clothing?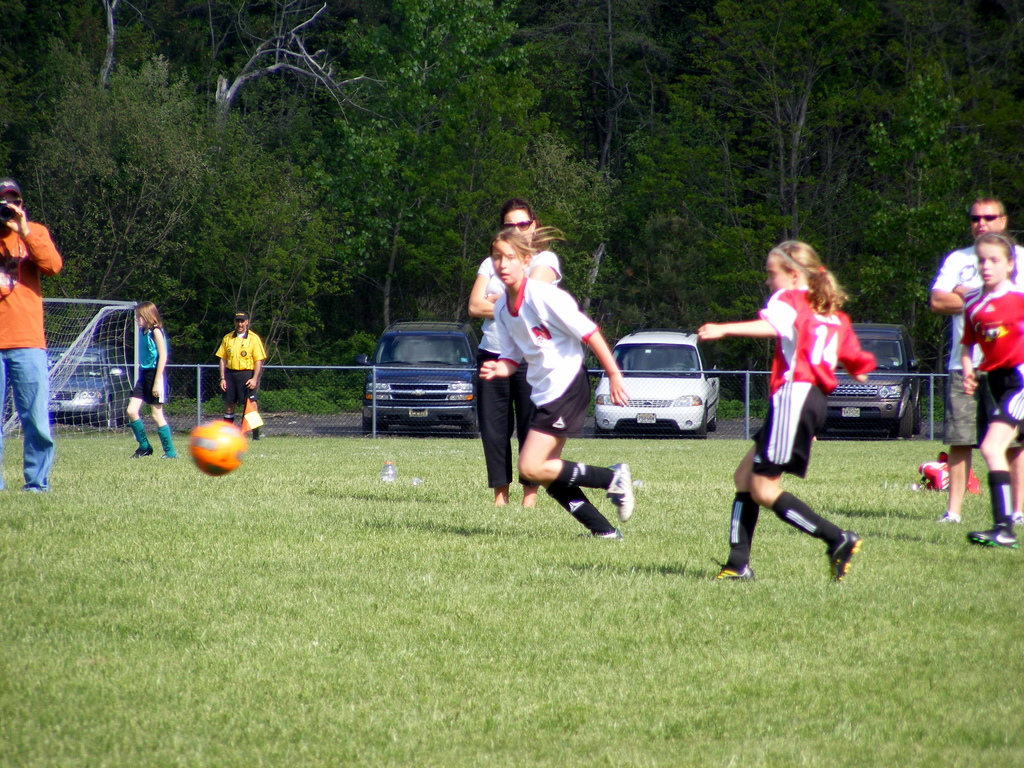
crop(961, 280, 1023, 440)
